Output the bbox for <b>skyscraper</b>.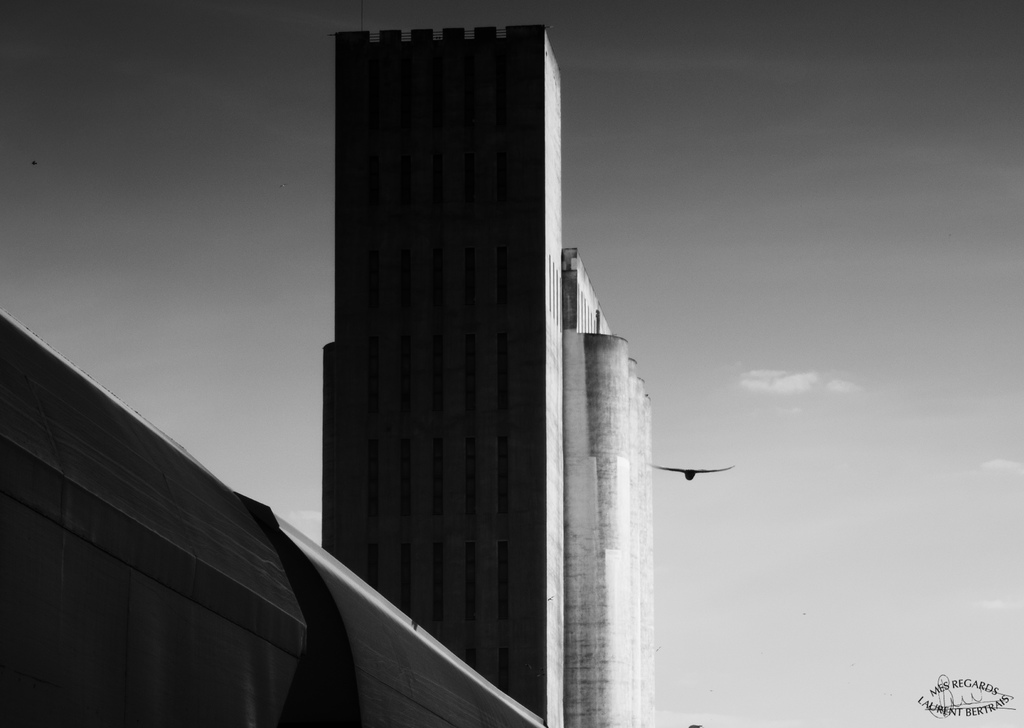
pyautogui.locateOnScreen(248, 0, 643, 688).
